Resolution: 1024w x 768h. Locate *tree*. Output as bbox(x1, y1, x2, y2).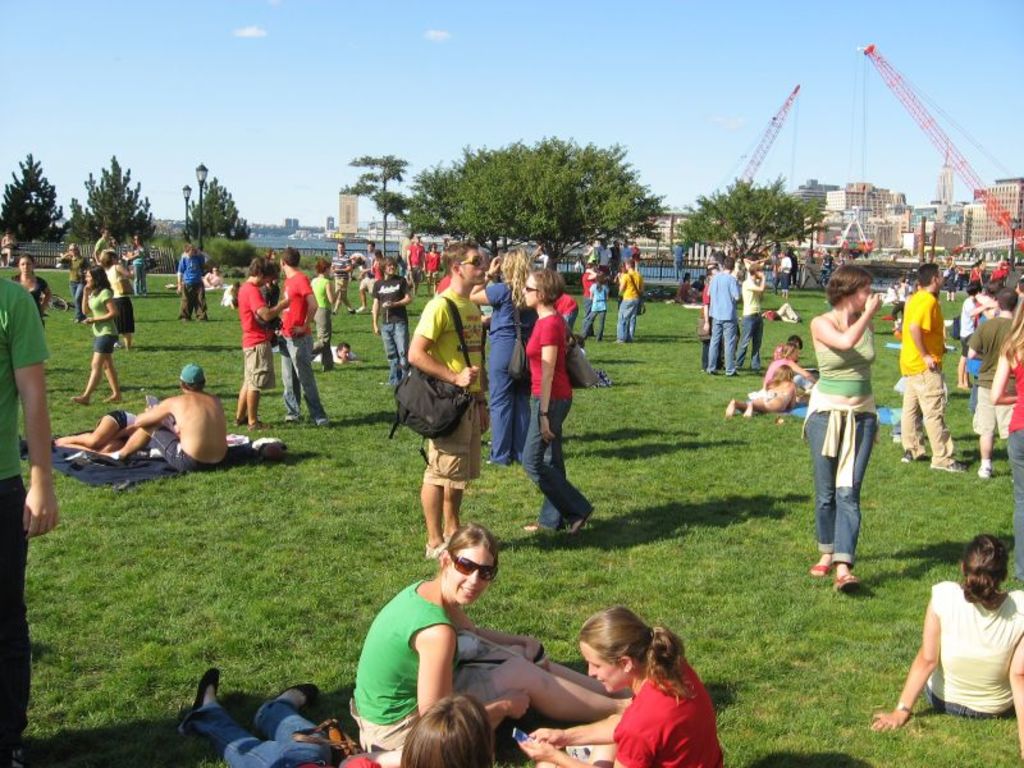
bbox(401, 136, 658, 276).
